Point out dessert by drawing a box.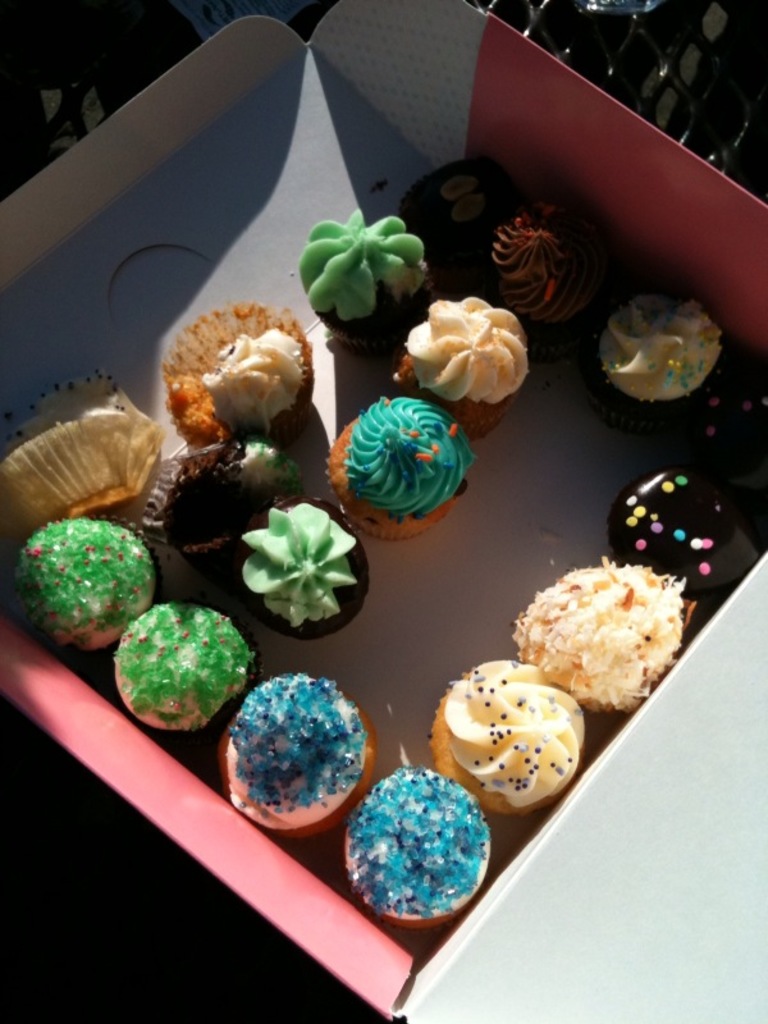
[left=398, top=298, right=527, bottom=433].
